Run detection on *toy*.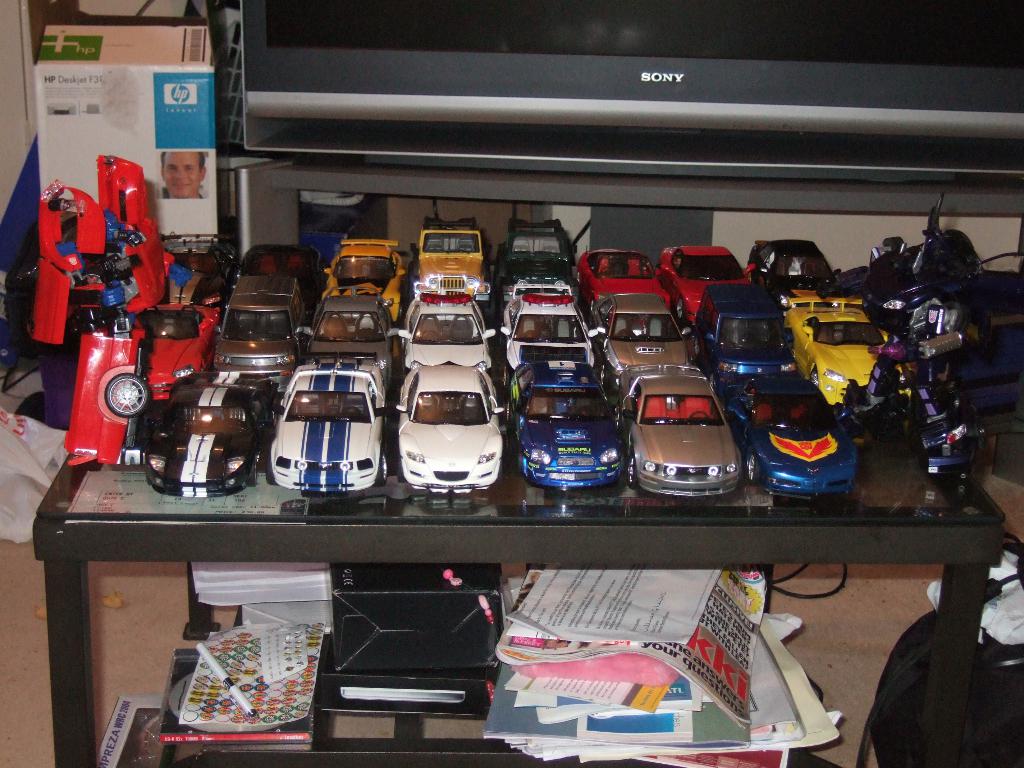
Result: 381,291,500,391.
